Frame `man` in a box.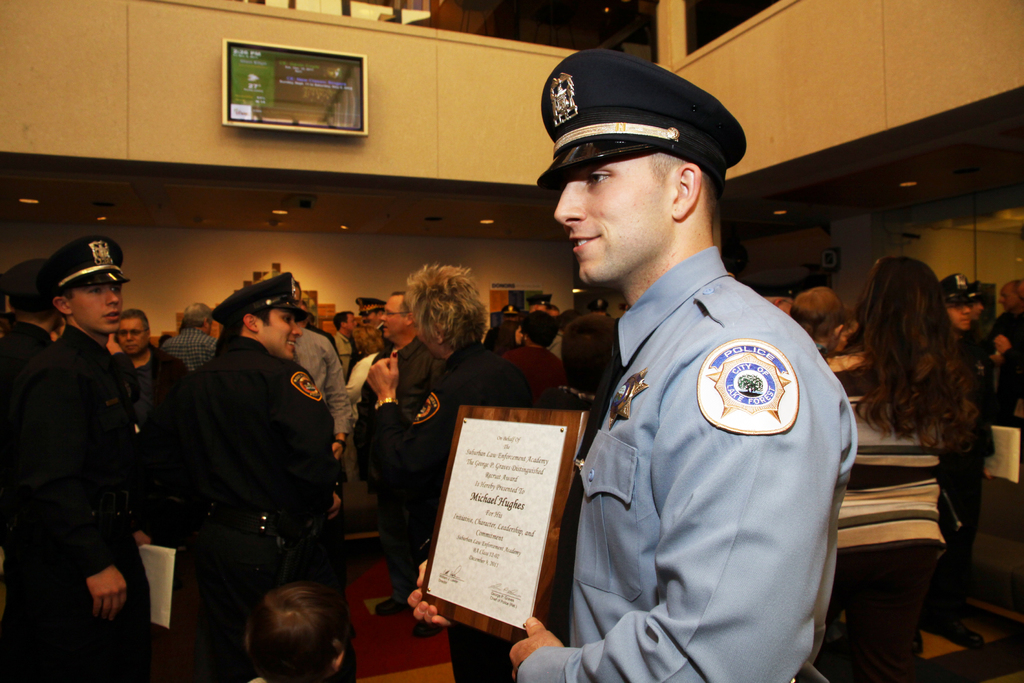
<box>0,231,152,682</box>.
